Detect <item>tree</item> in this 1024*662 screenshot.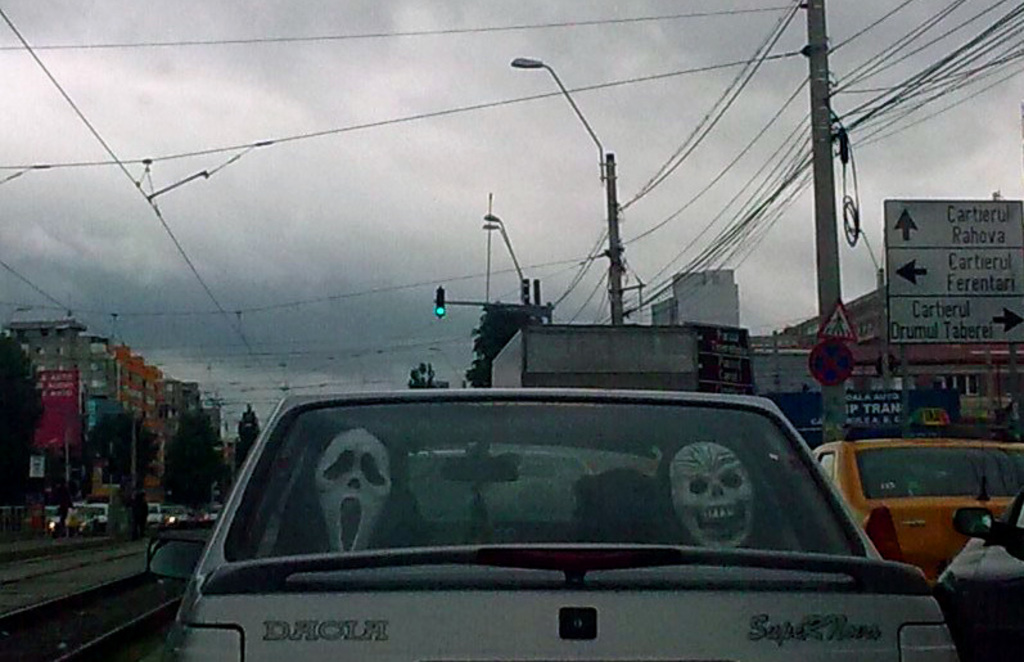
Detection: x1=90, y1=409, x2=157, y2=512.
